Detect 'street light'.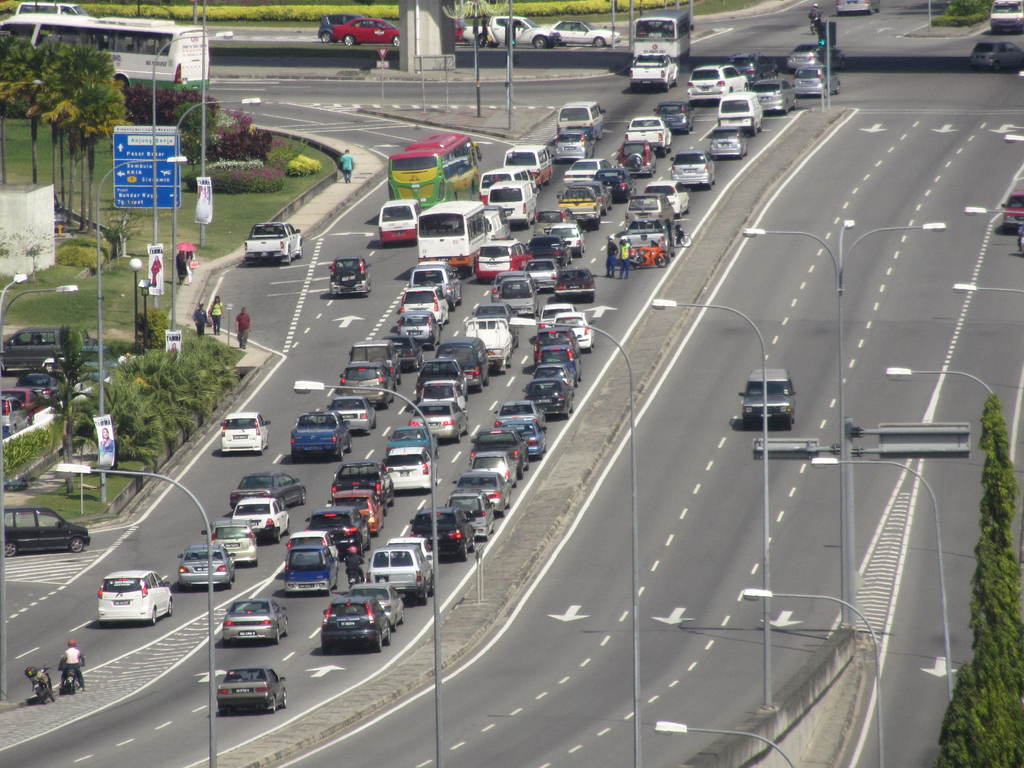
Detected at x1=803, y1=452, x2=968, y2=712.
